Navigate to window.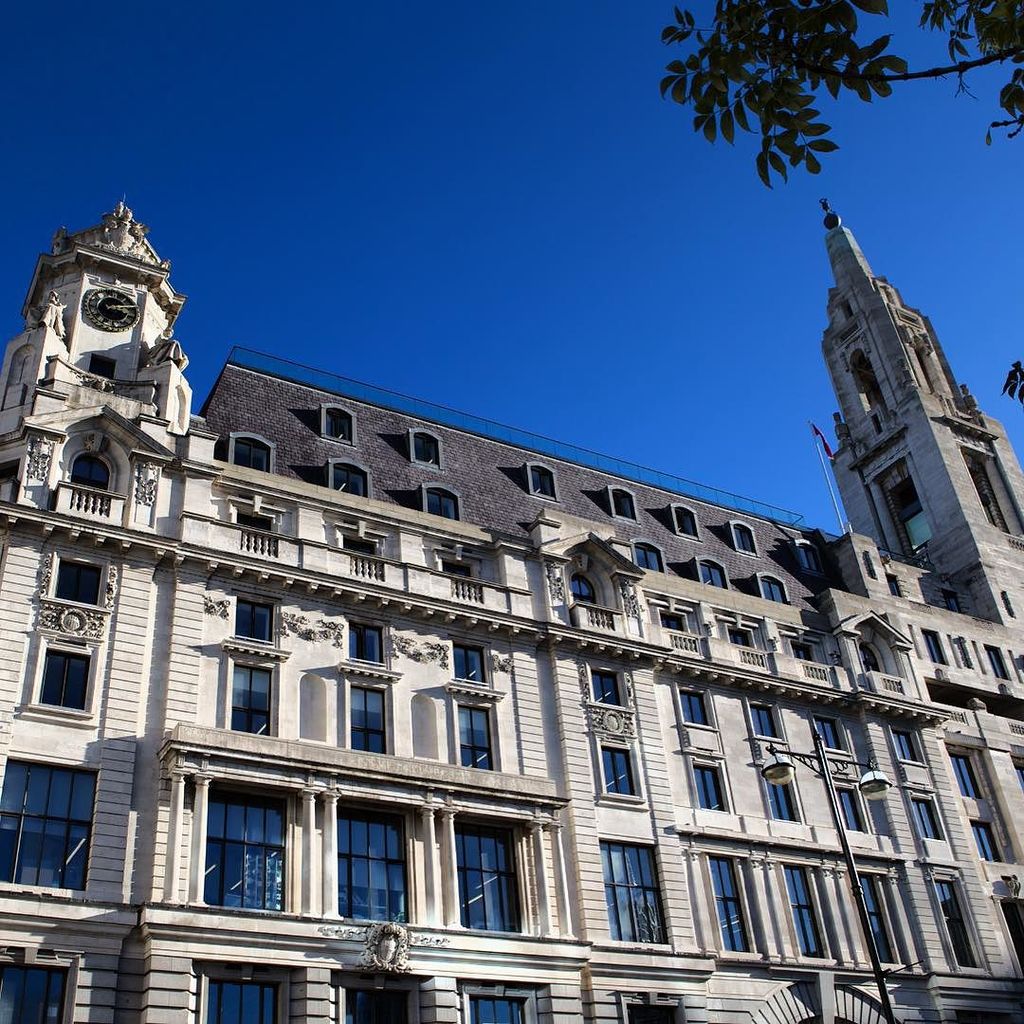
Navigation target: [x1=680, y1=687, x2=710, y2=728].
